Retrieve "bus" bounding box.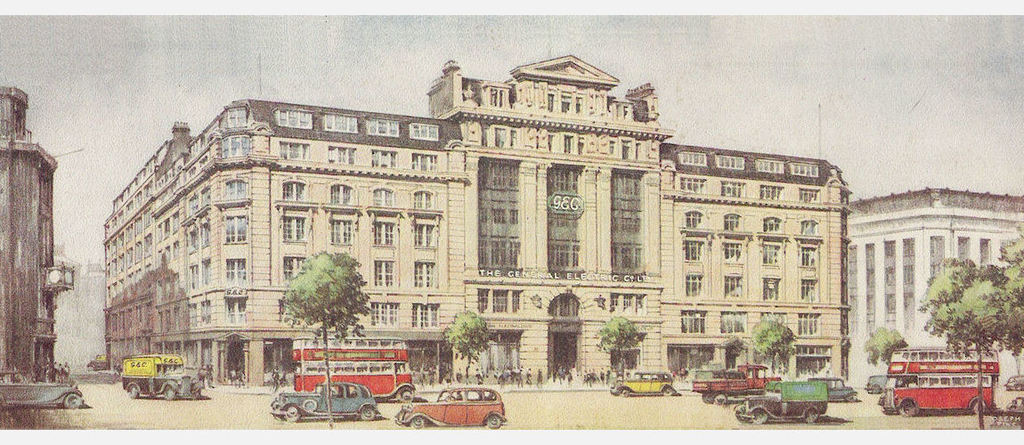
Bounding box: [880,346,997,418].
